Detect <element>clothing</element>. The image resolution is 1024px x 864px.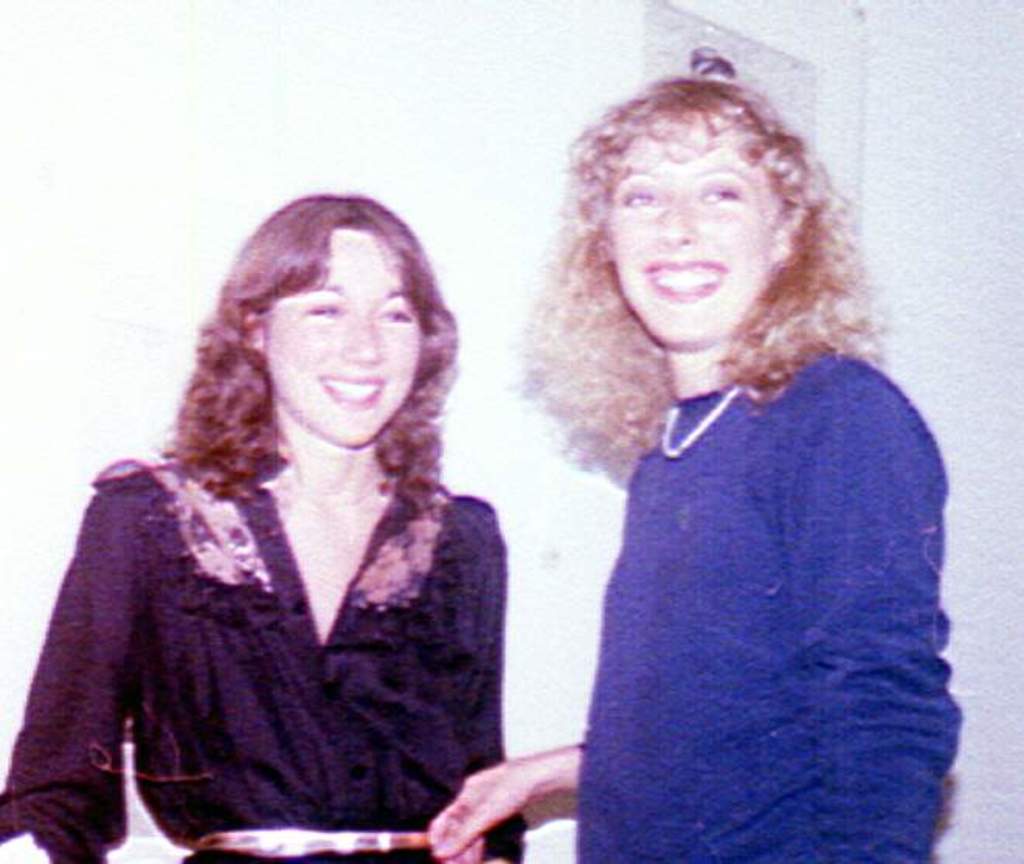
{"x1": 576, "y1": 346, "x2": 965, "y2": 862}.
